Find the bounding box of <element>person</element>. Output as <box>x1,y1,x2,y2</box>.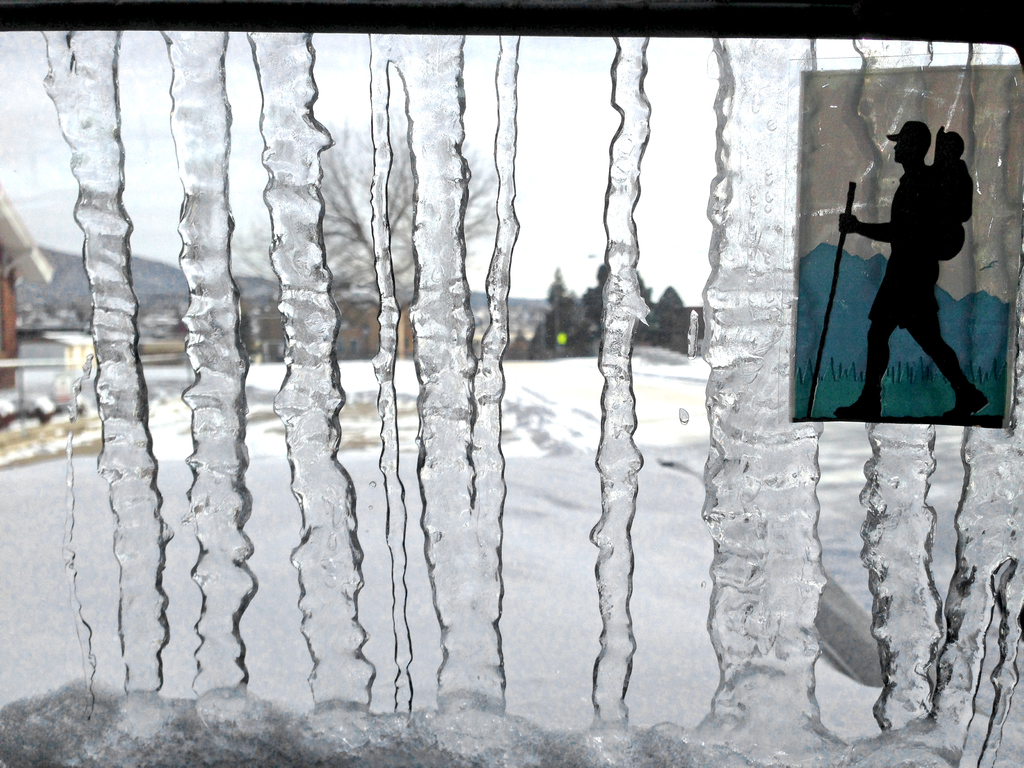
<box>835,119,991,419</box>.
